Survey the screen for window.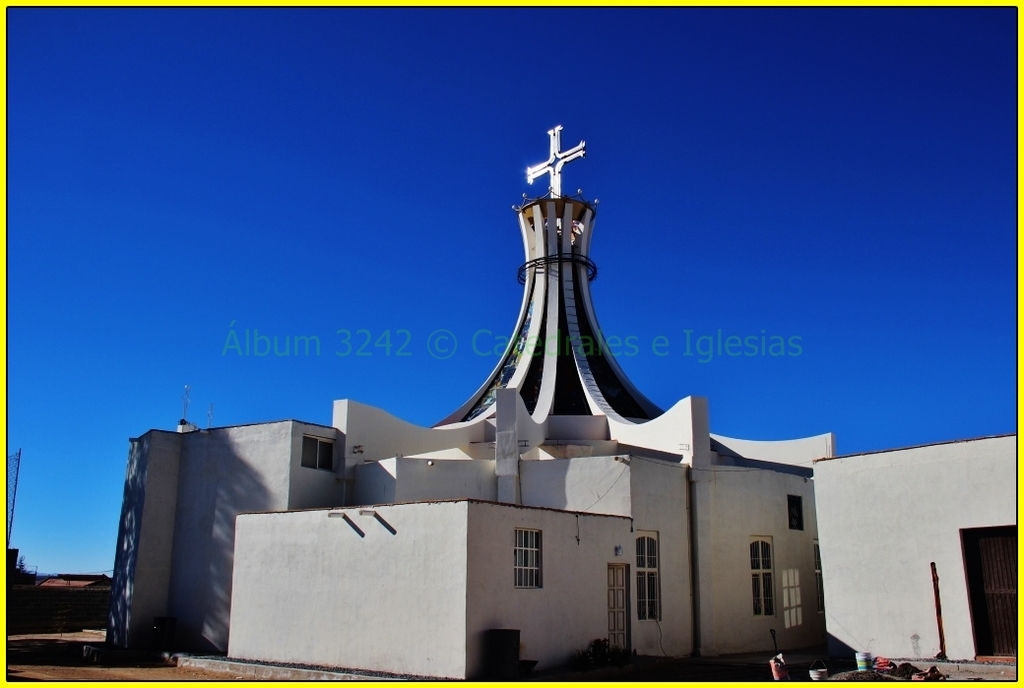
Survey found: left=812, top=541, right=828, bottom=614.
